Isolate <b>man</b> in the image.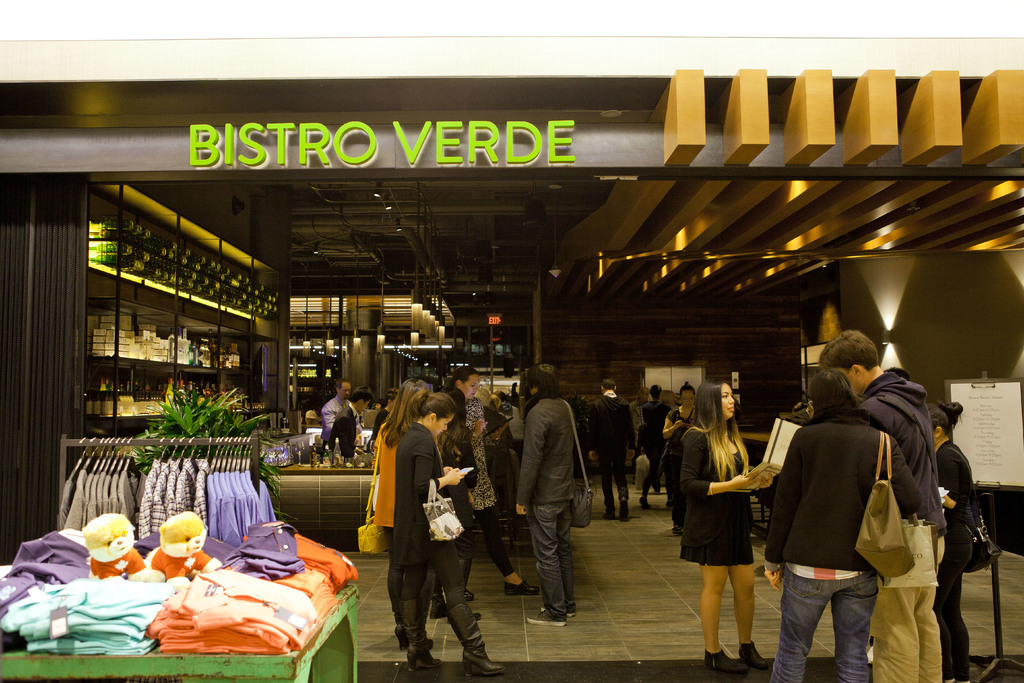
Isolated region: Rect(820, 327, 948, 682).
